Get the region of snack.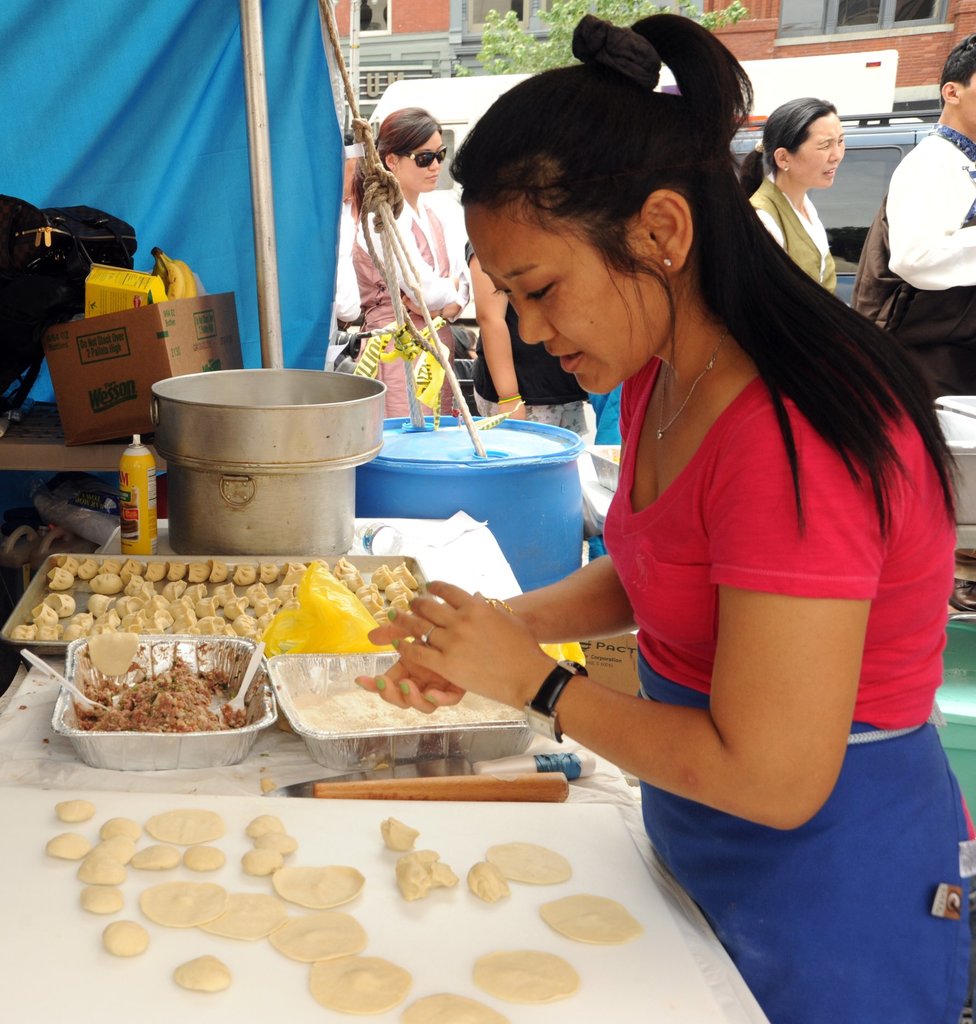
{"x1": 4, "y1": 557, "x2": 417, "y2": 639}.
